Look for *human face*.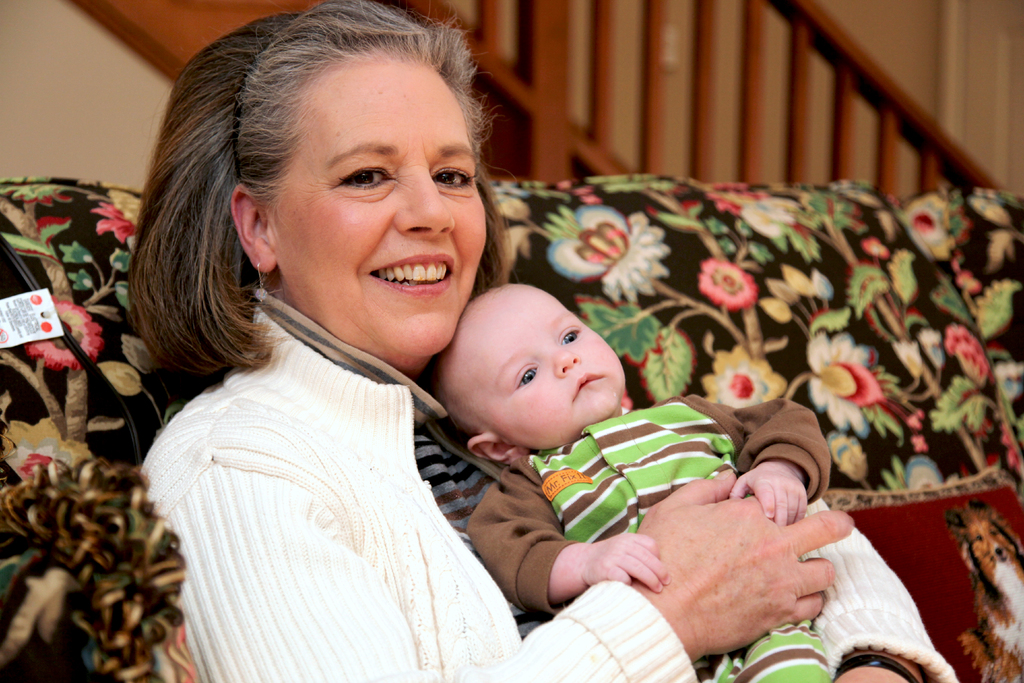
Found: 269:49:489:353.
